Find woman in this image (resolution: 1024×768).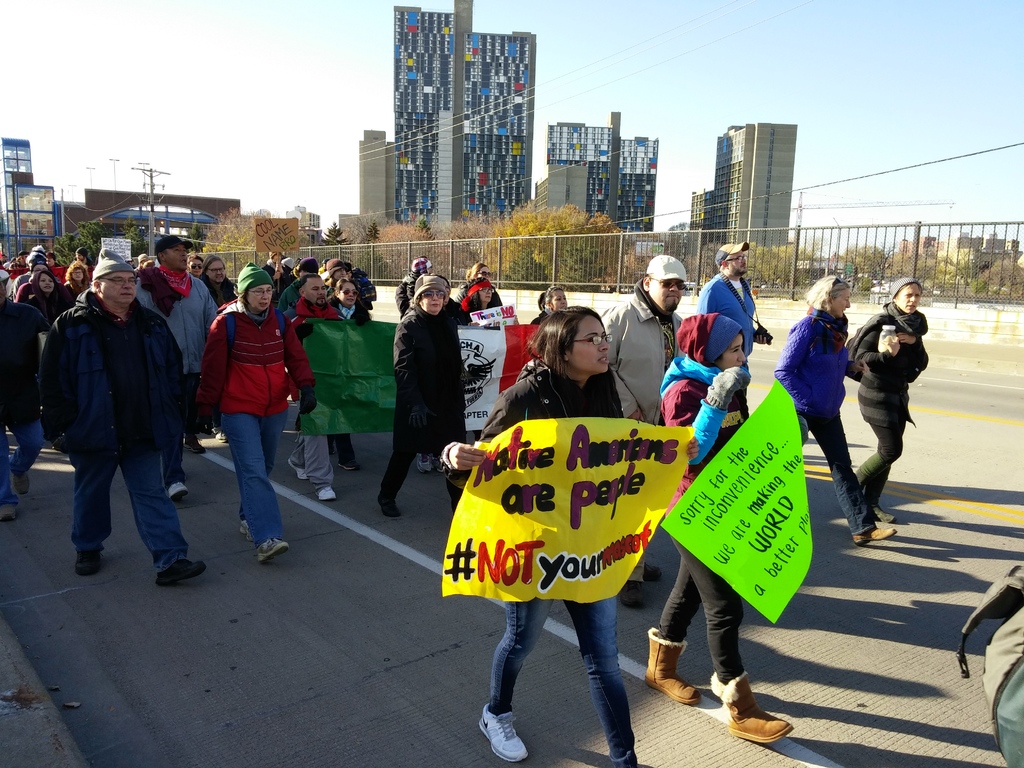
Rect(180, 260, 293, 563).
